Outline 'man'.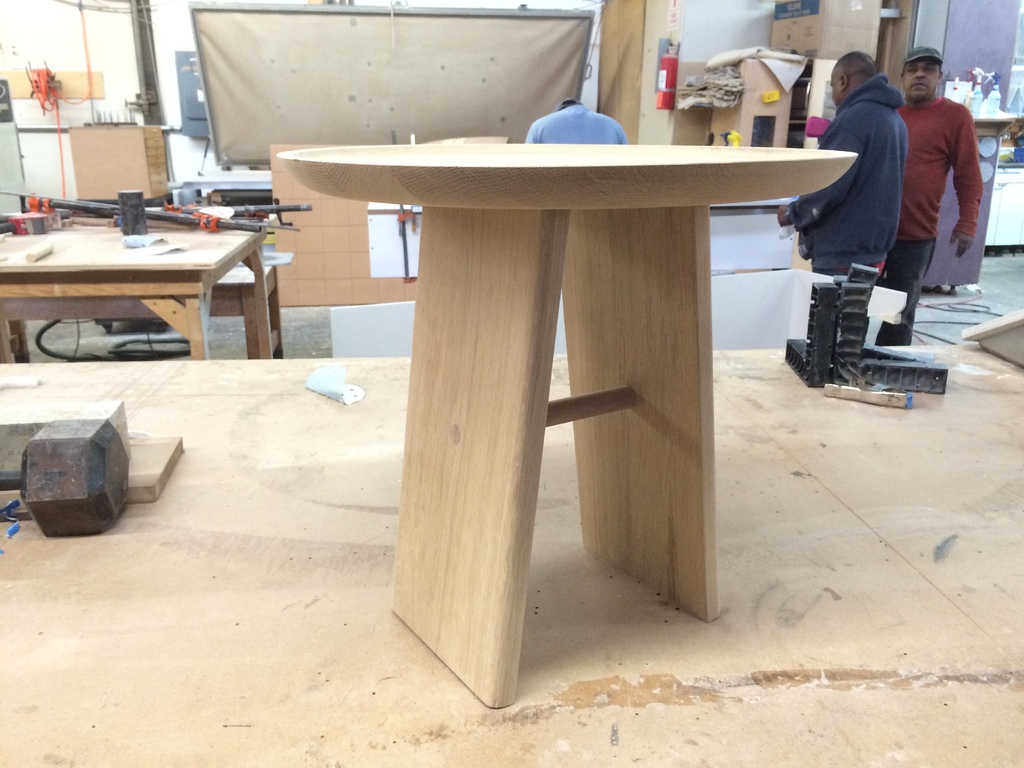
Outline: left=776, top=47, right=902, bottom=301.
